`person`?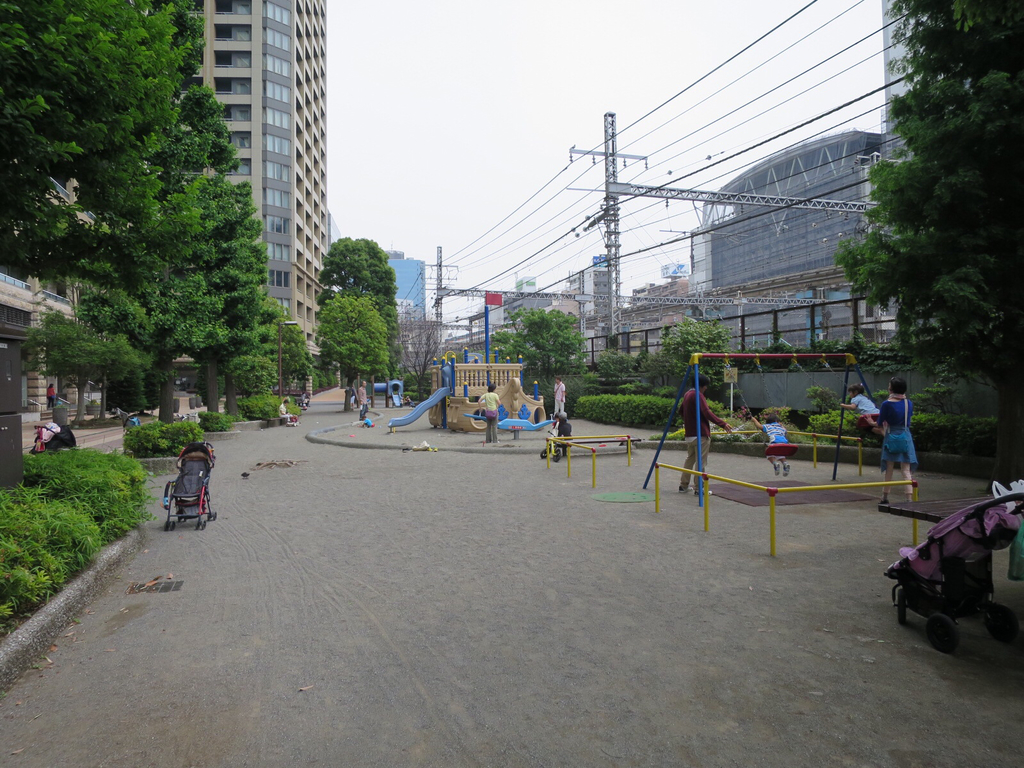
{"left": 554, "top": 378, "right": 566, "bottom": 417}
